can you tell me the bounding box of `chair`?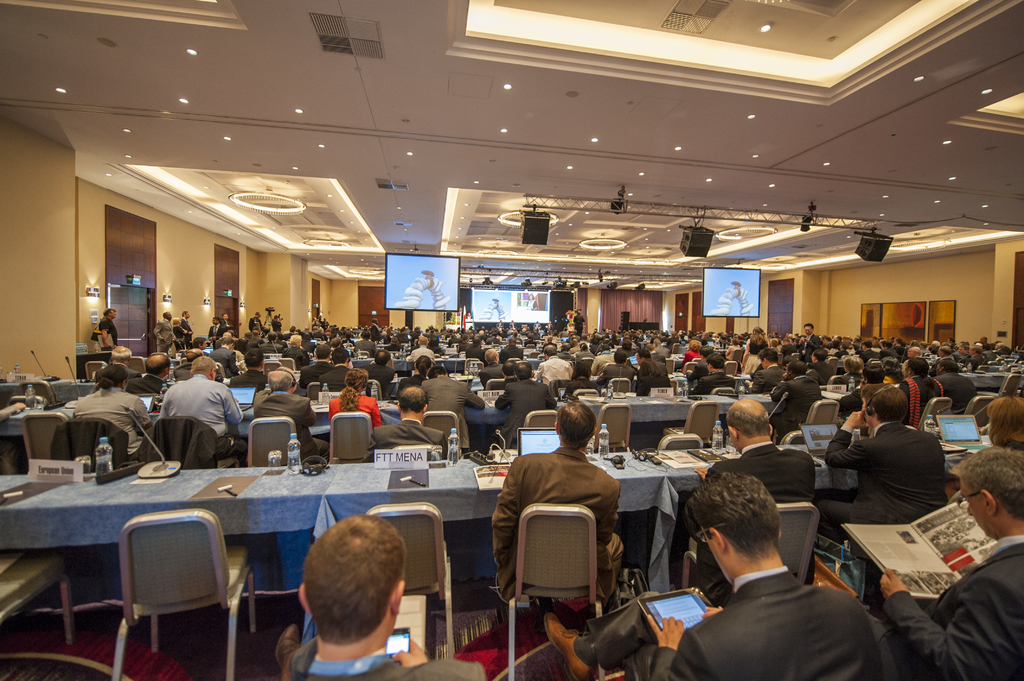
pyautogui.locateOnScreen(19, 381, 64, 408).
